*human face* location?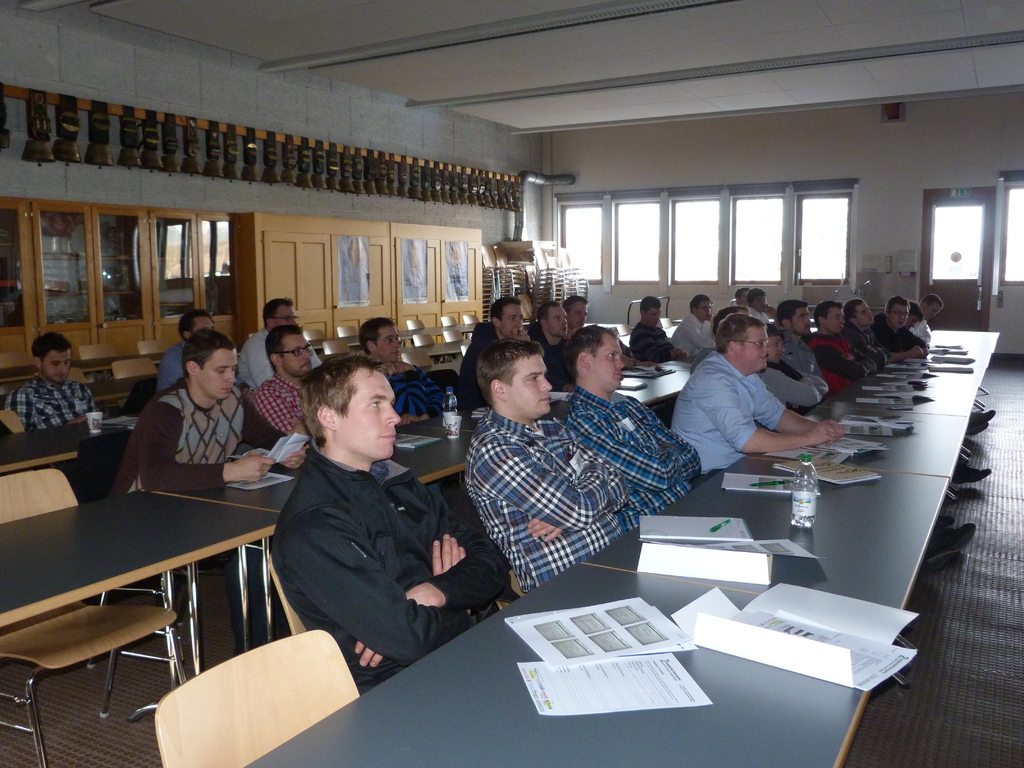
(left=751, top=294, right=767, bottom=309)
